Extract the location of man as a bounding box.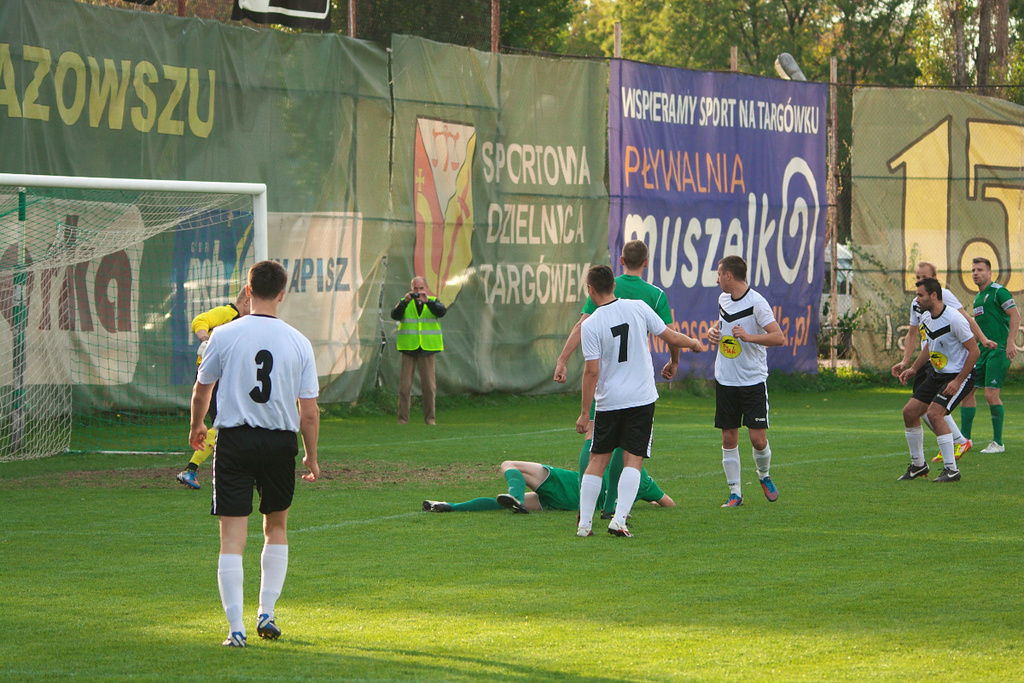
pyautogui.locateOnScreen(385, 274, 445, 429).
